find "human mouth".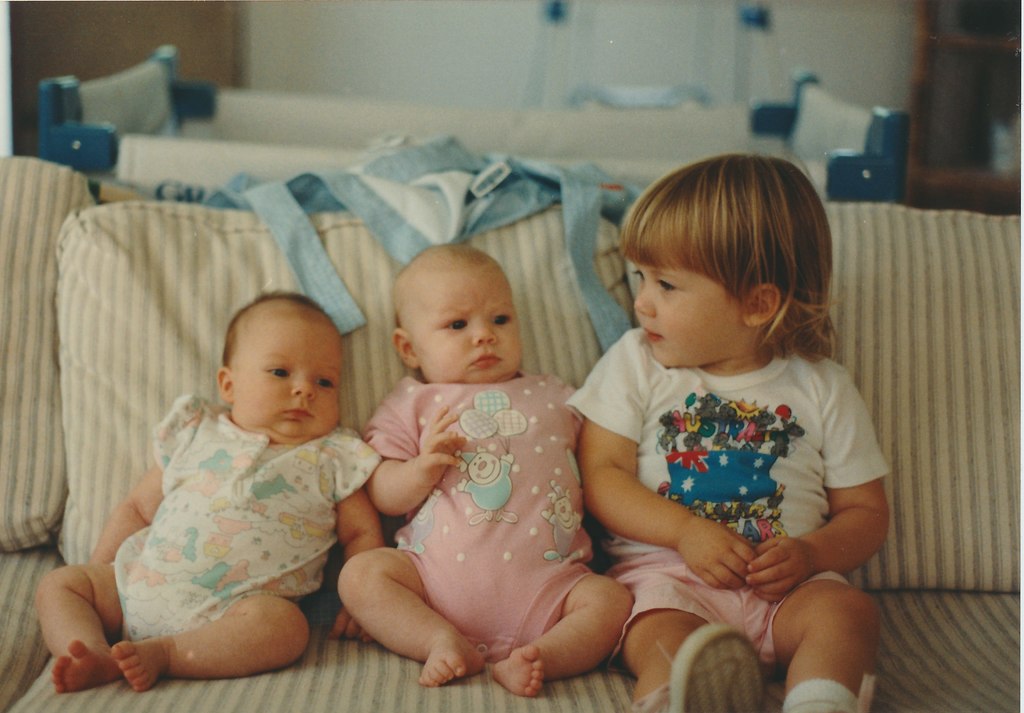
crop(469, 355, 502, 369).
